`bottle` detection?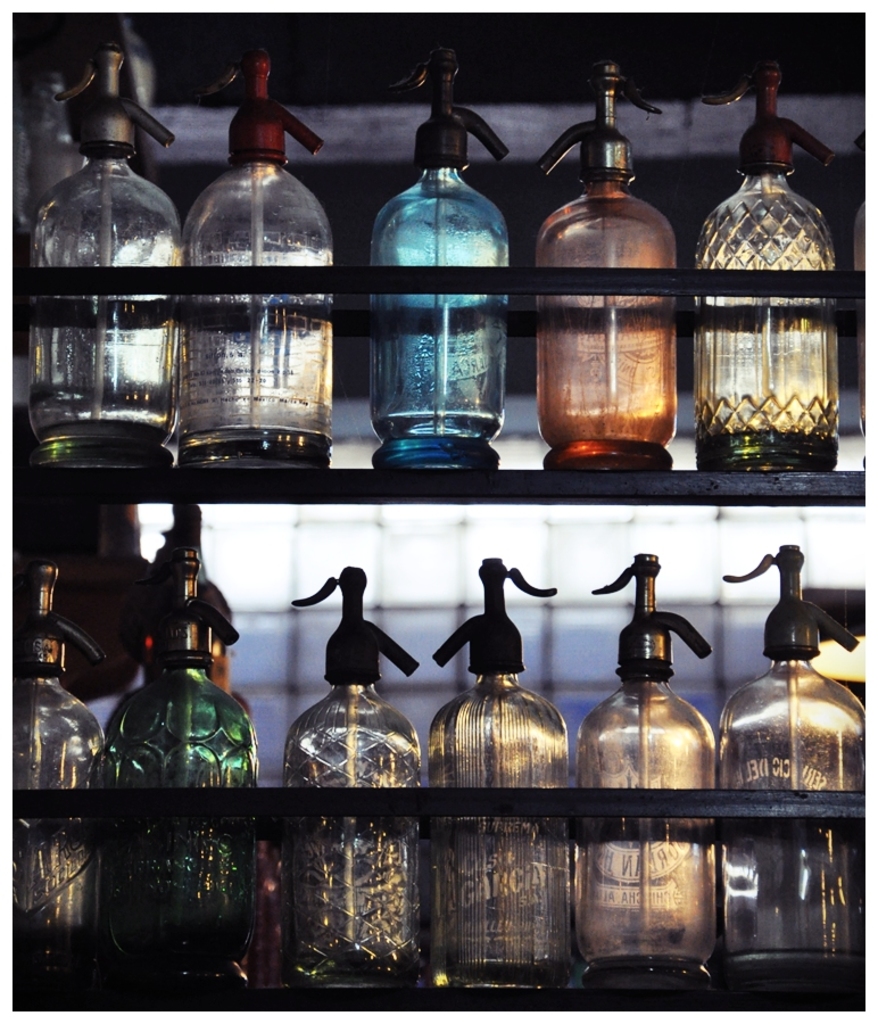
bbox=(100, 555, 266, 990)
